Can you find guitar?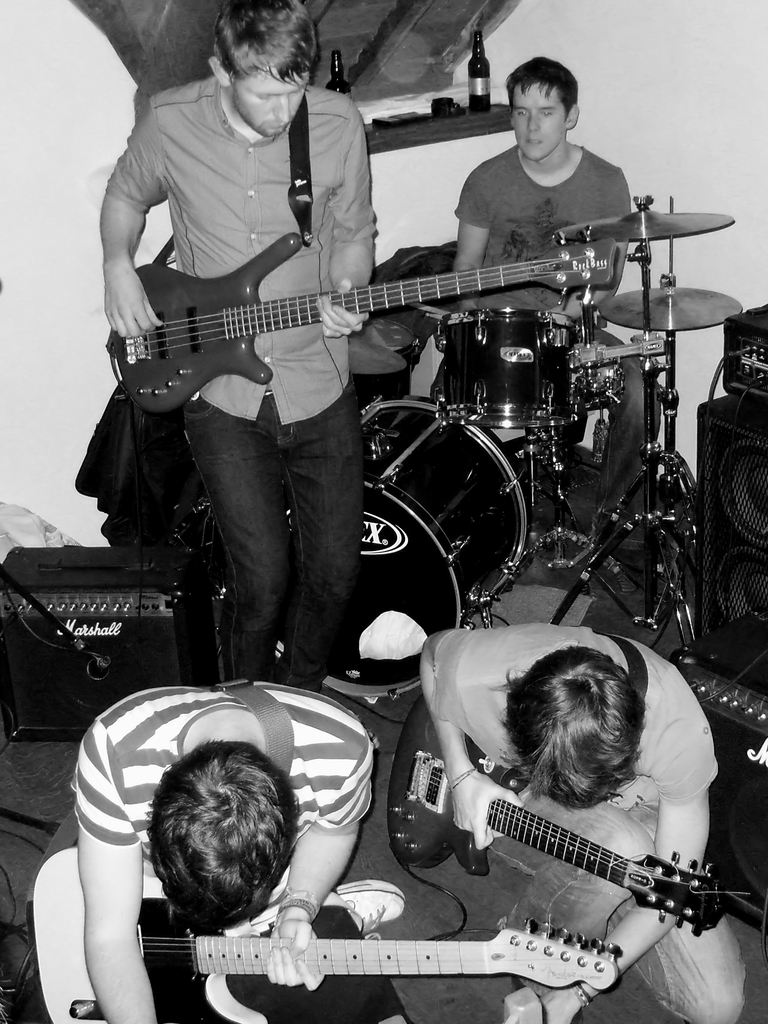
Yes, bounding box: Rect(383, 687, 752, 937).
